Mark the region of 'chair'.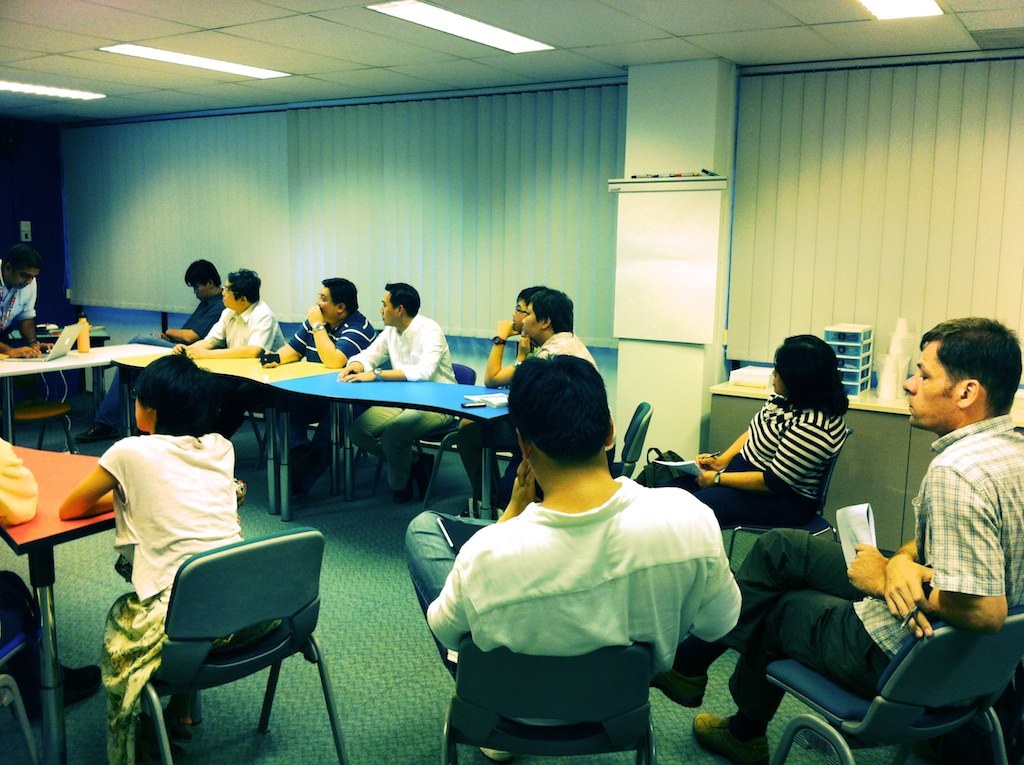
Region: bbox=[0, 623, 41, 764].
